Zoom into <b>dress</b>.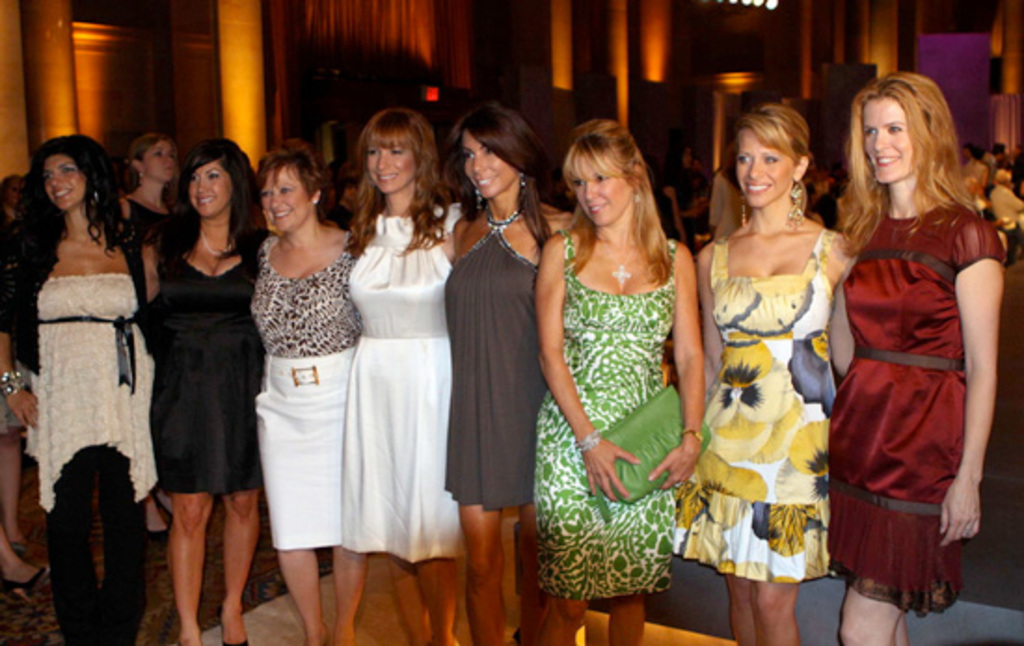
Zoom target: {"x1": 127, "y1": 194, "x2": 175, "y2": 238}.
